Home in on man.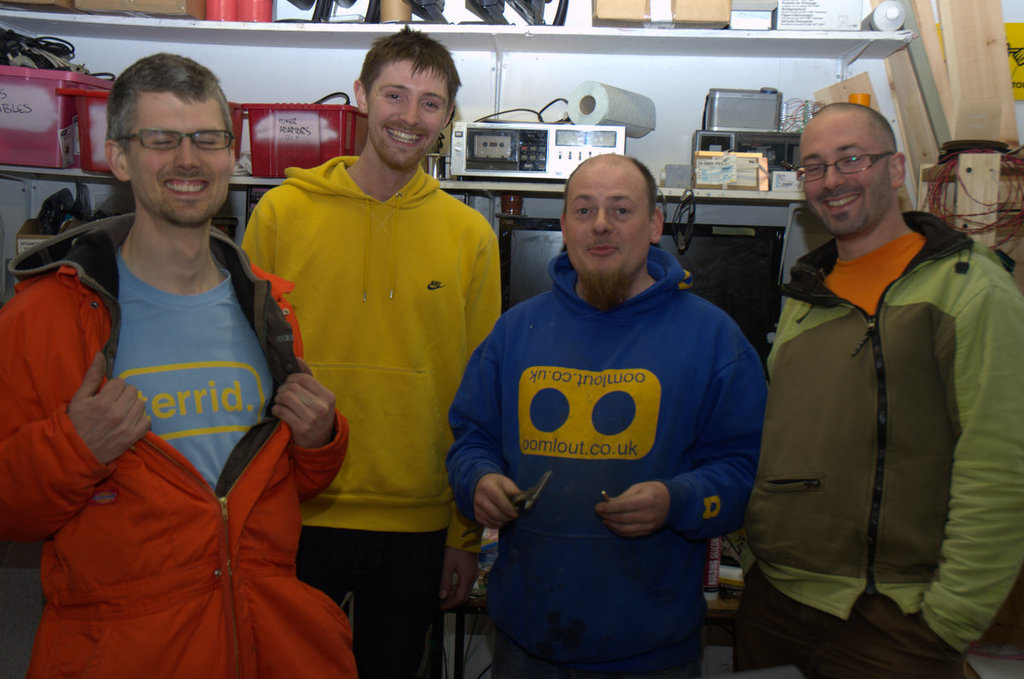
Homed in at 0 49 354 676.
